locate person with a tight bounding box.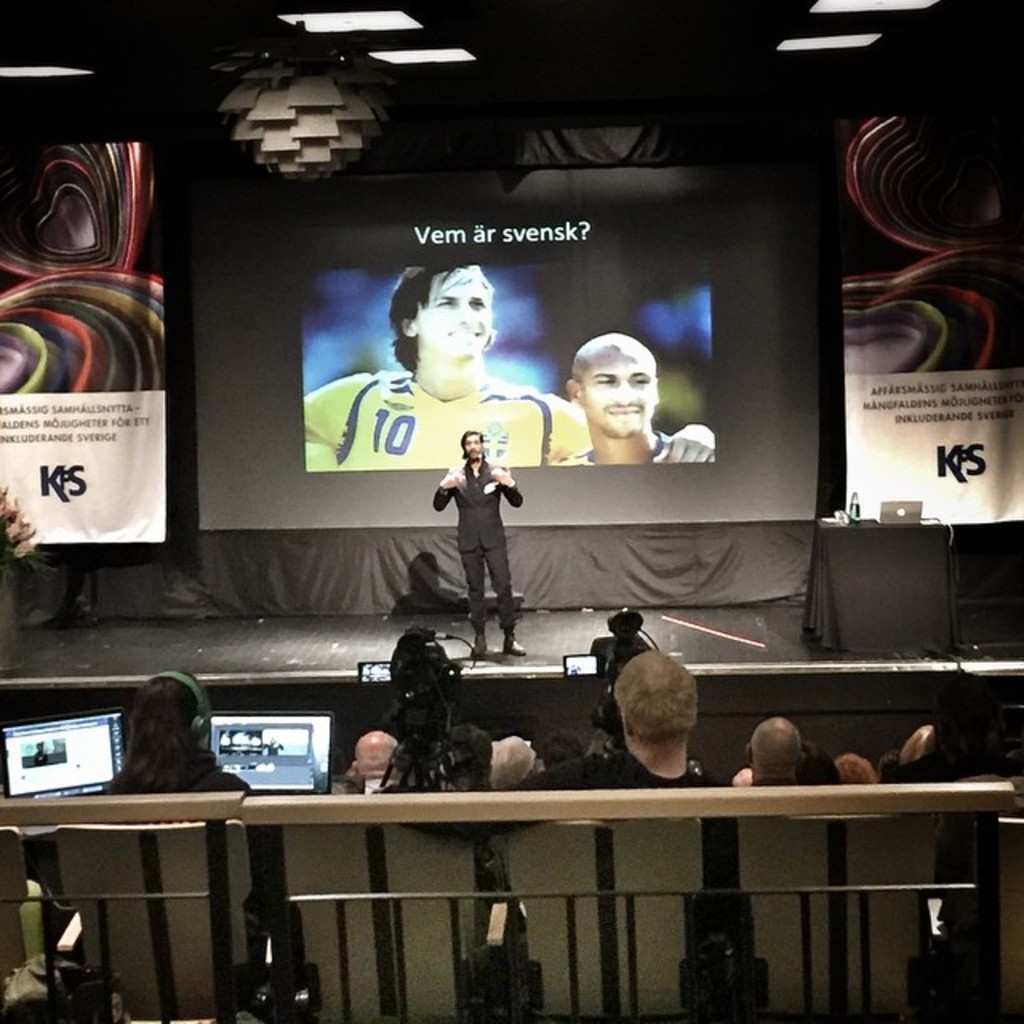
{"left": 302, "top": 256, "right": 722, "bottom": 466}.
